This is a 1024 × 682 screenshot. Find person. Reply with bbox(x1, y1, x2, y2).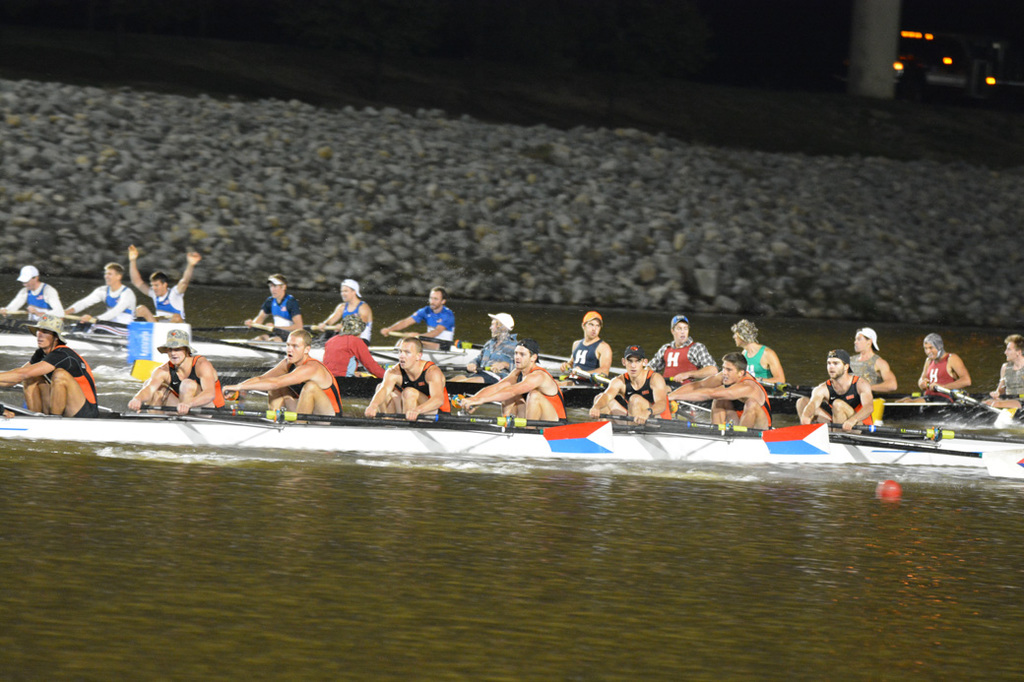
bbox(444, 310, 525, 381).
